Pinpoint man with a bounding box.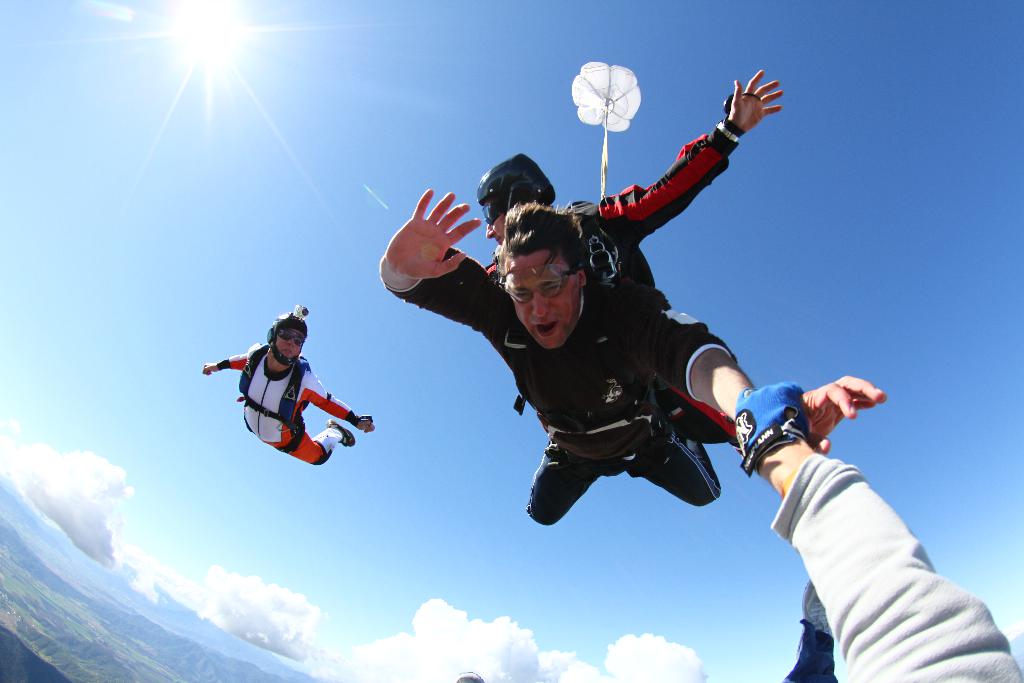
left=201, top=305, right=378, bottom=469.
